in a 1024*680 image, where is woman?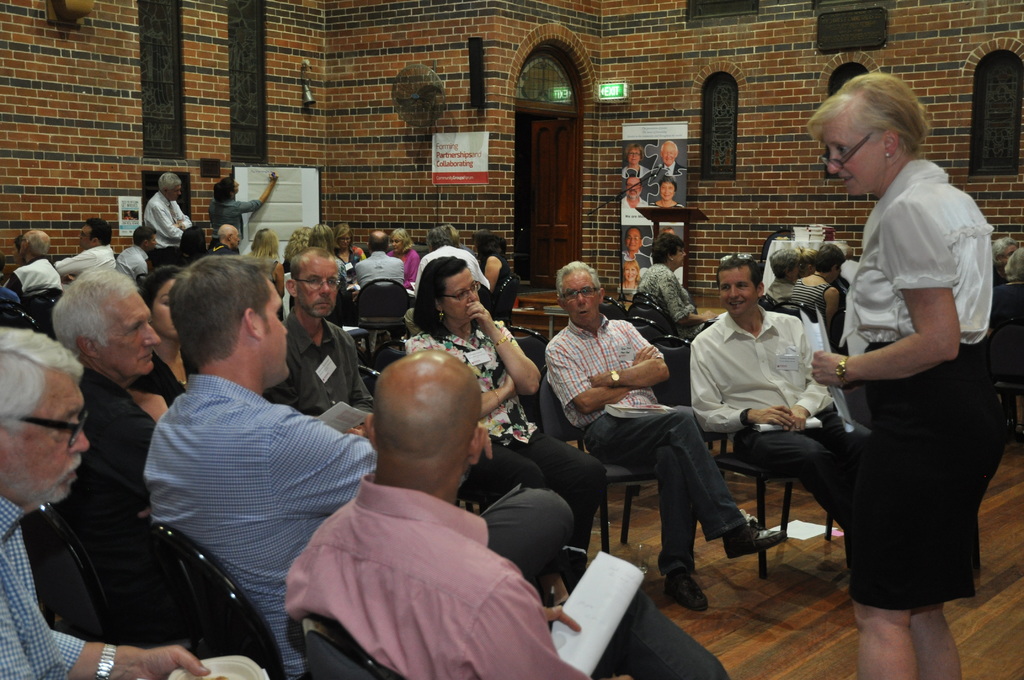
bbox=(316, 225, 344, 284).
